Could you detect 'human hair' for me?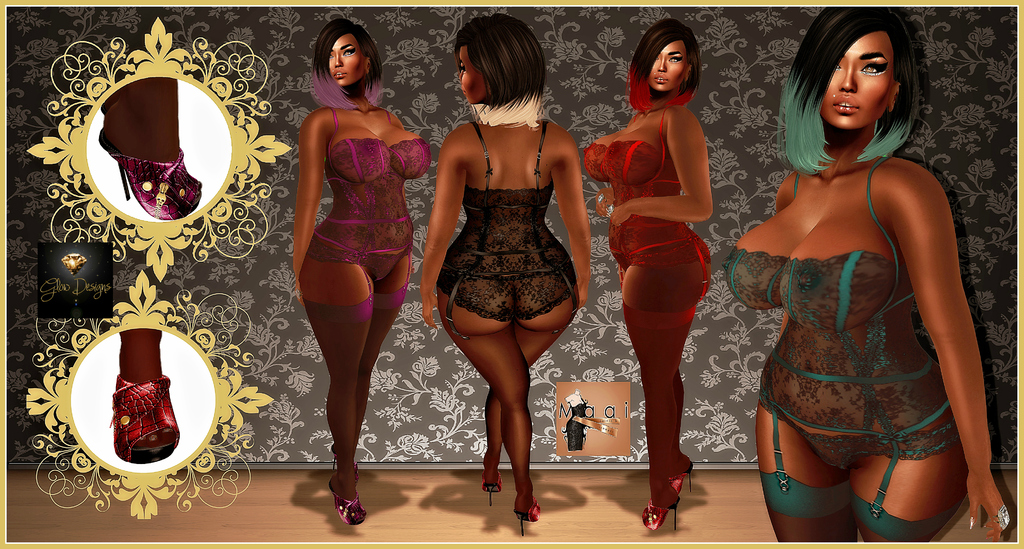
Detection result: (451,10,555,131).
